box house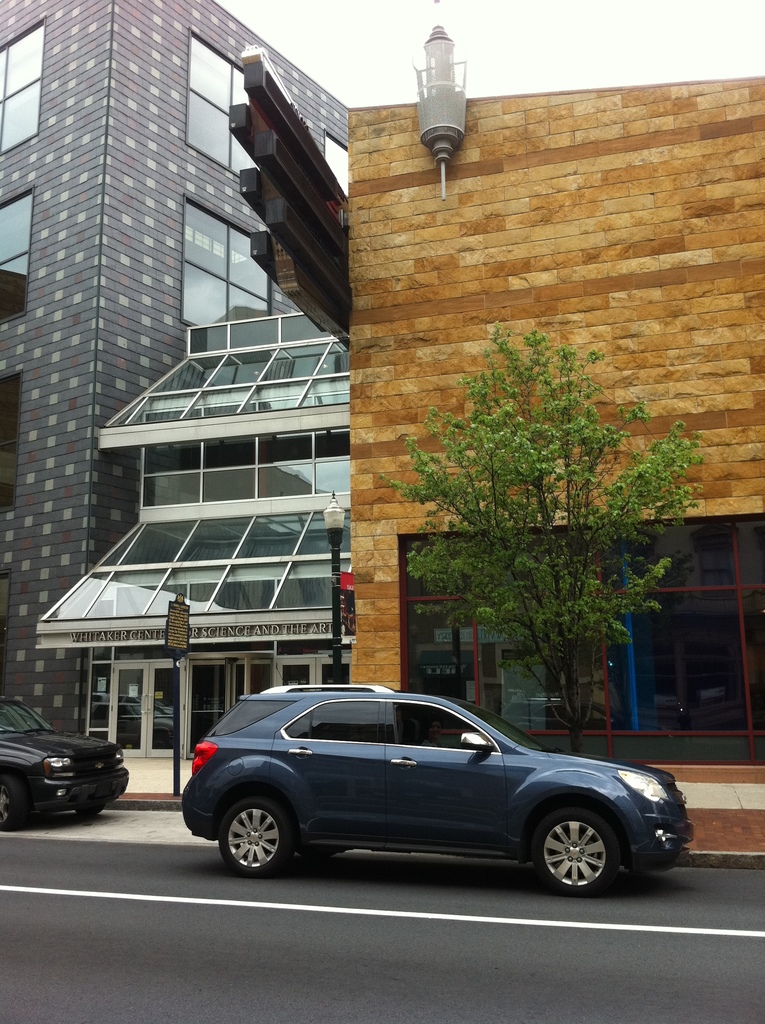
bbox(348, 76, 764, 783)
